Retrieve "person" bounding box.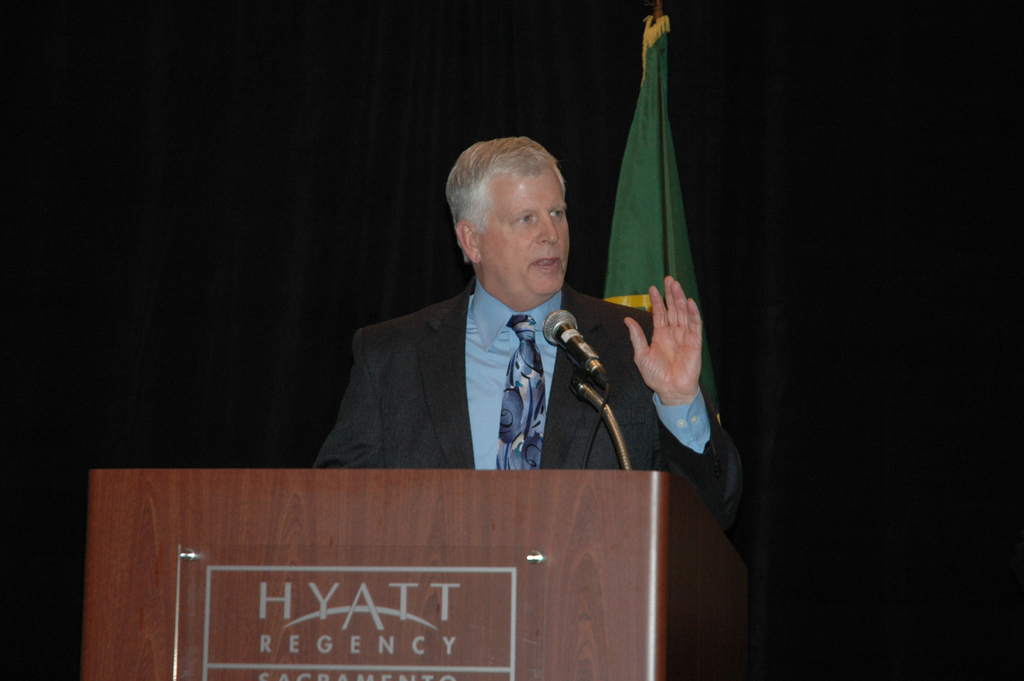
Bounding box: 344 127 649 500.
